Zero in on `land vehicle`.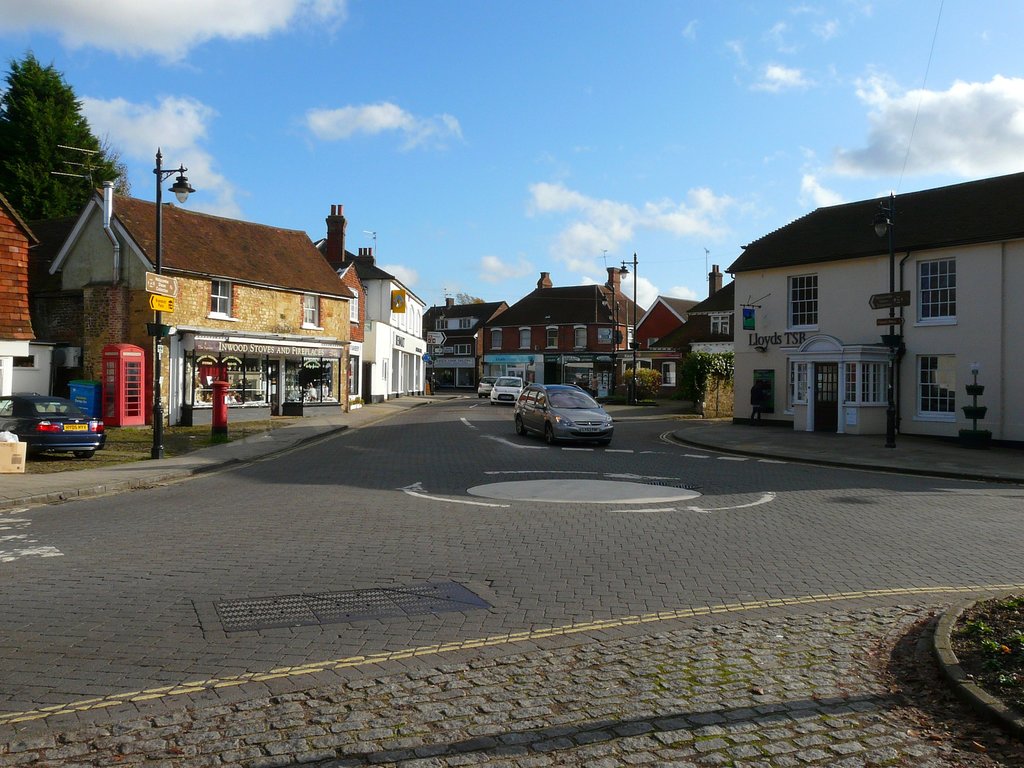
Zeroed in: {"x1": 479, "y1": 376, "x2": 497, "y2": 398}.
